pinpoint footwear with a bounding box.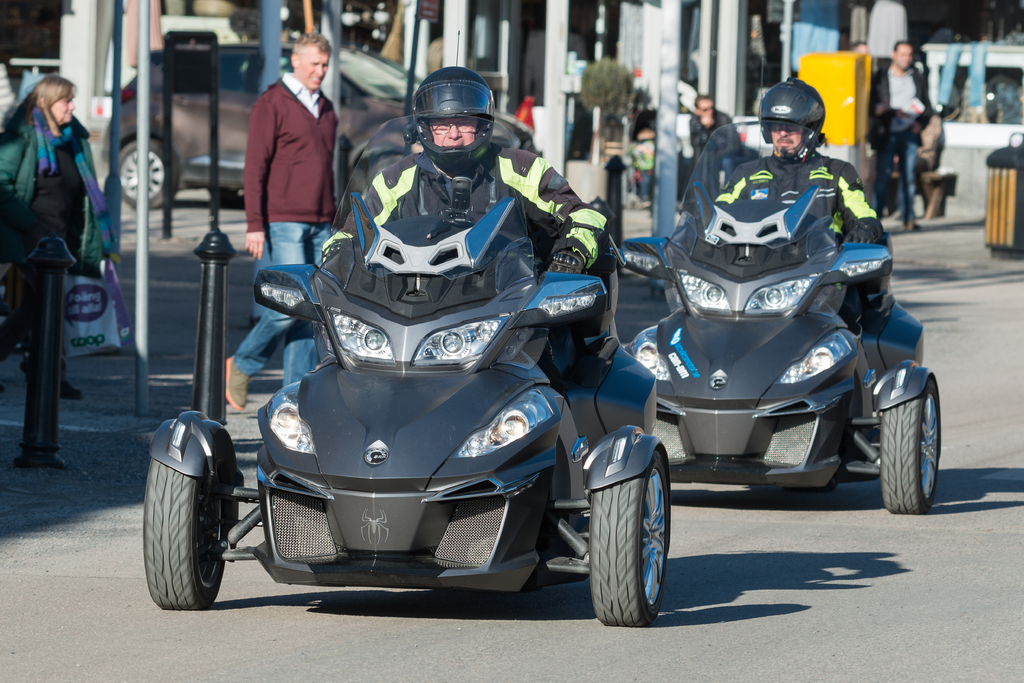
select_region(63, 369, 84, 405).
